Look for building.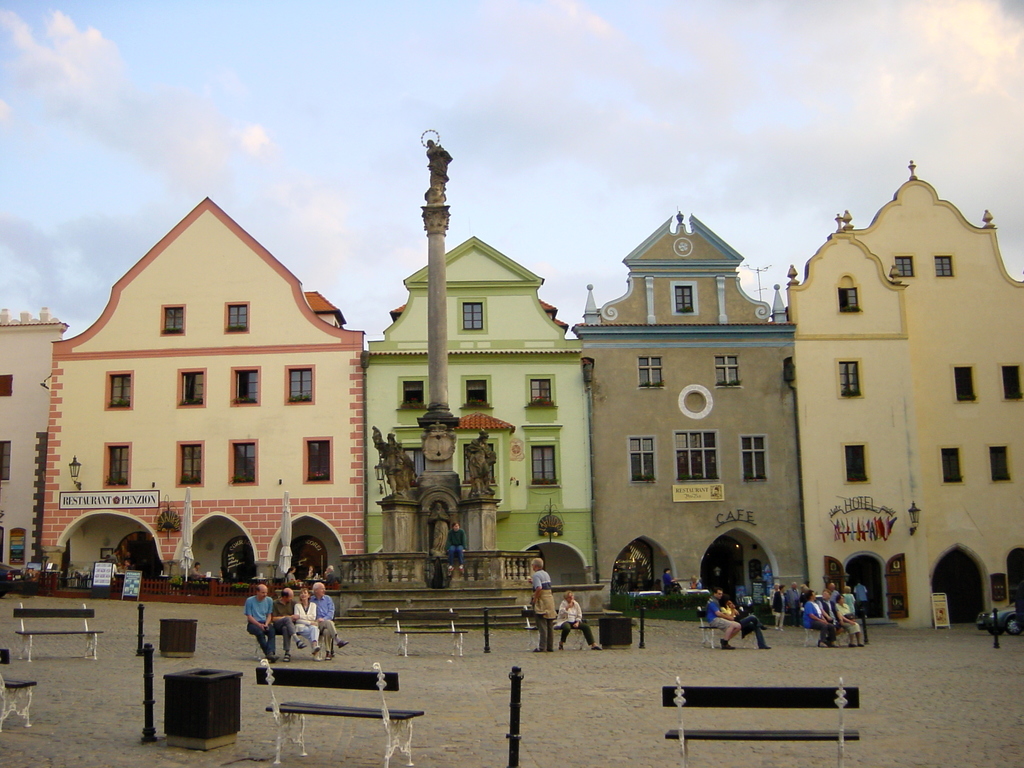
Found: region(0, 307, 74, 573).
